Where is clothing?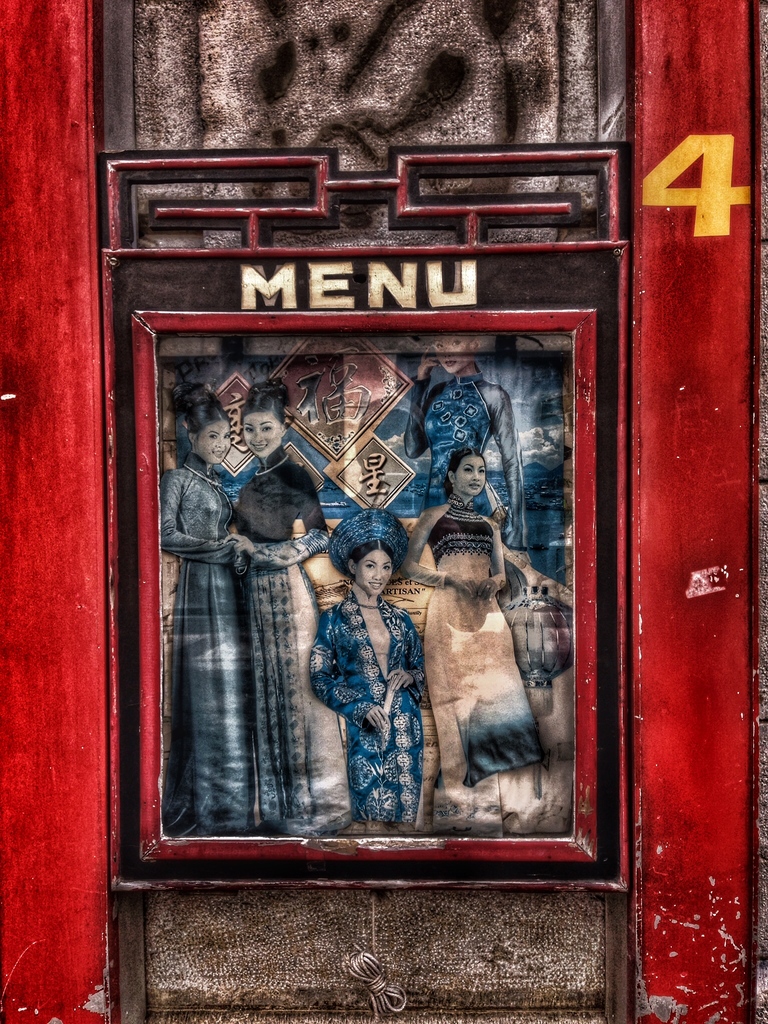
{"left": 164, "top": 445, "right": 243, "bottom": 842}.
